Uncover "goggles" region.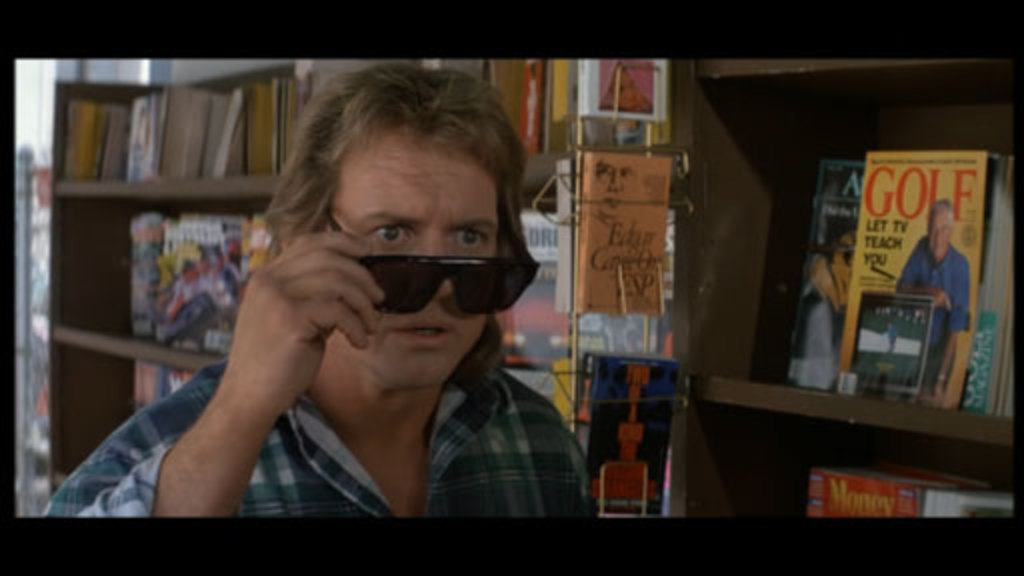
Uncovered: bbox(292, 176, 534, 308).
